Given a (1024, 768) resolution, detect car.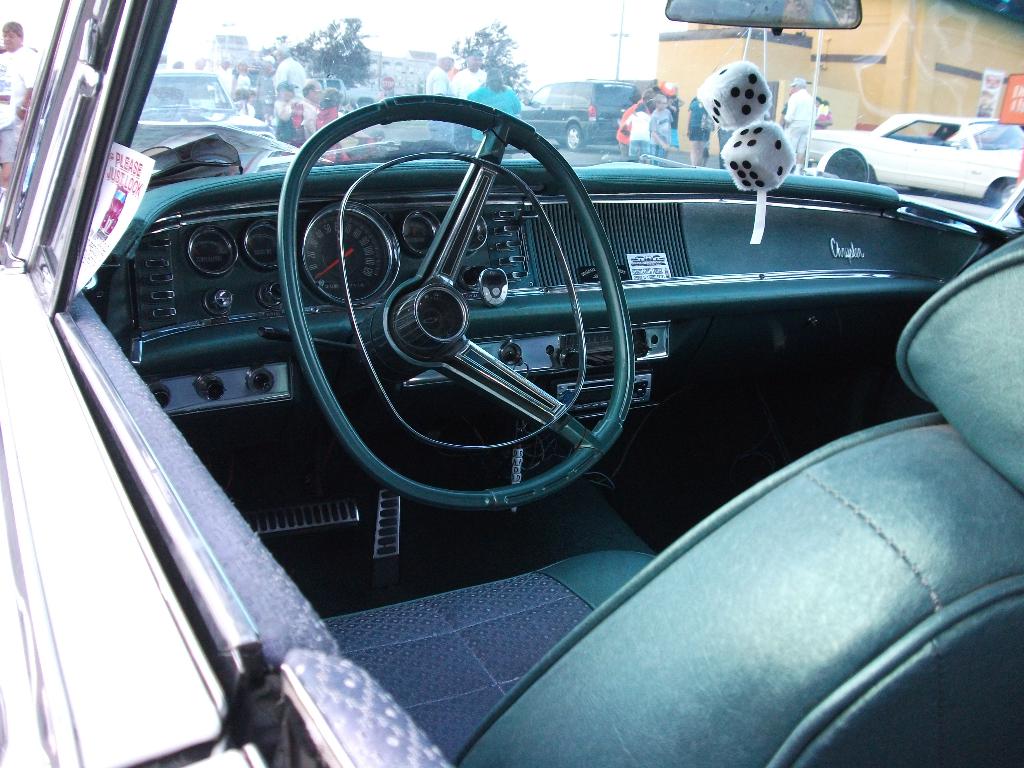
(141,68,278,151).
